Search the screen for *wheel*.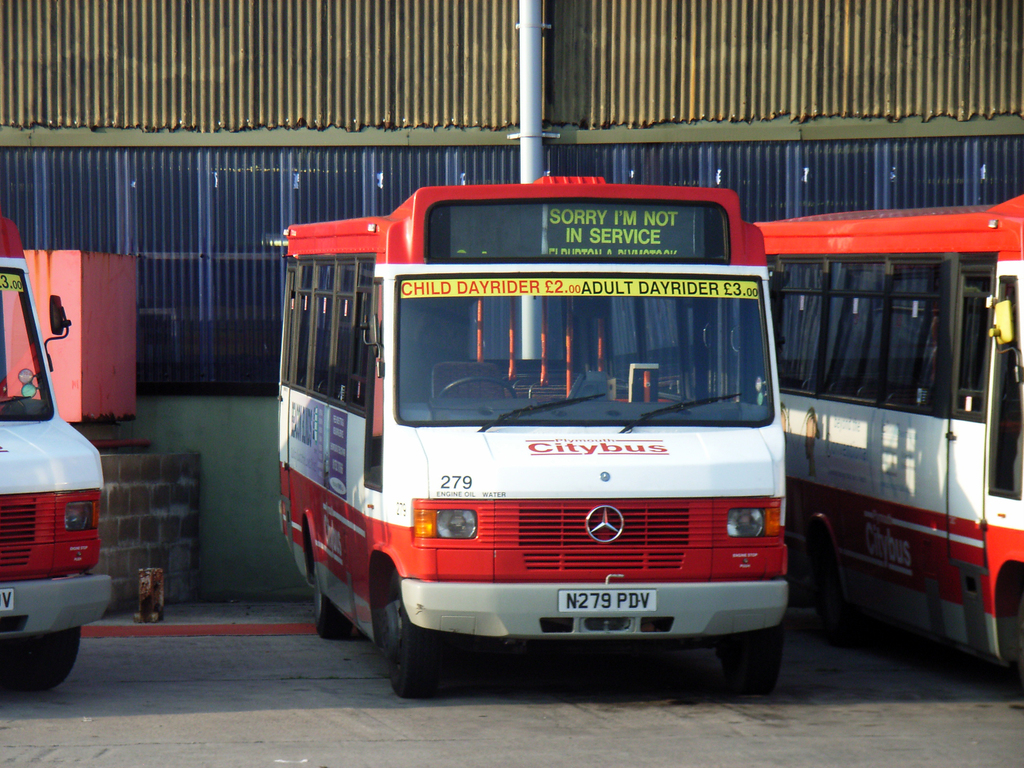
Found at l=437, t=377, r=520, b=394.
